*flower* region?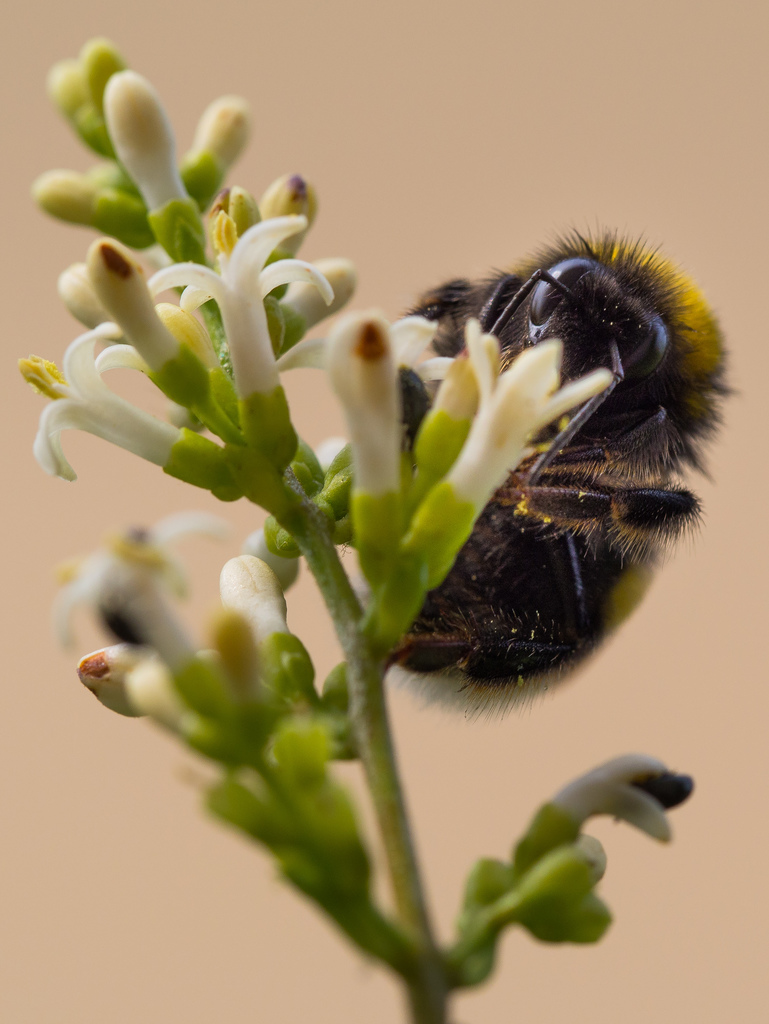
locate(445, 314, 622, 507)
